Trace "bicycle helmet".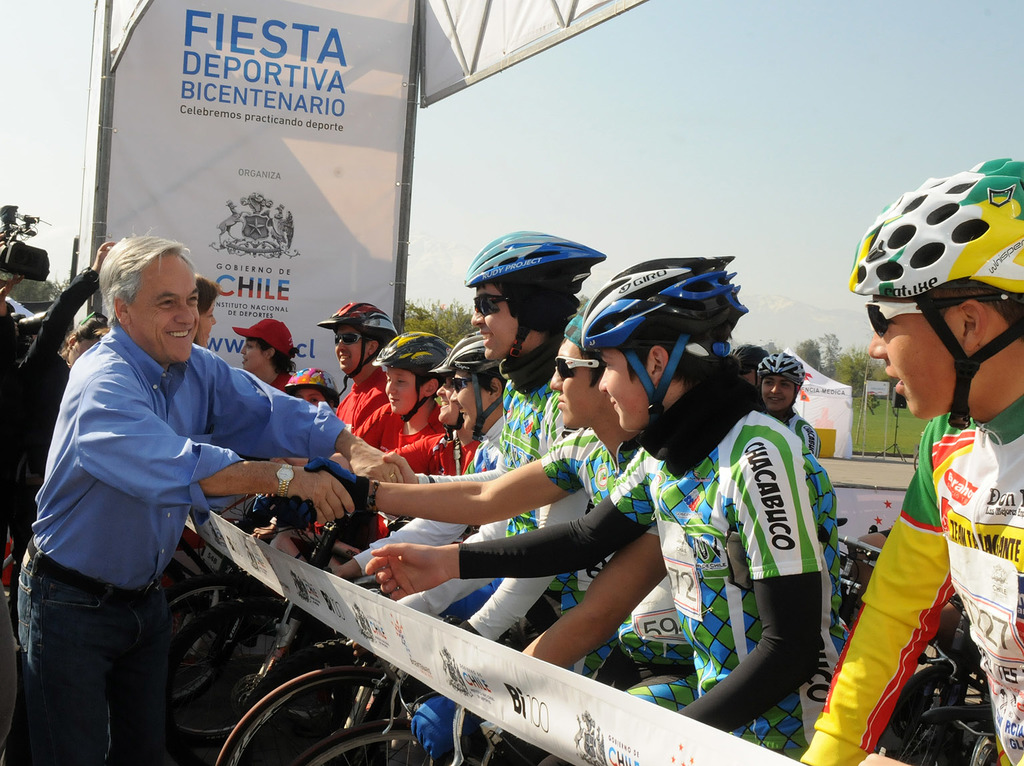
Traced to <region>452, 338, 502, 445</region>.
